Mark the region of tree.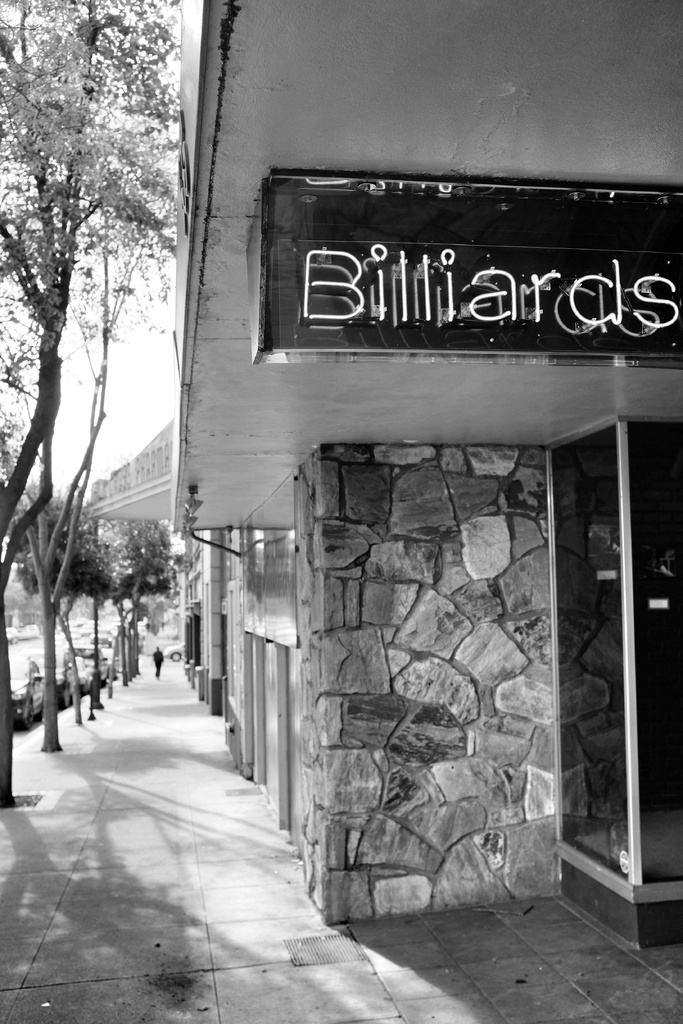
Region: 83, 513, 141, 704.
